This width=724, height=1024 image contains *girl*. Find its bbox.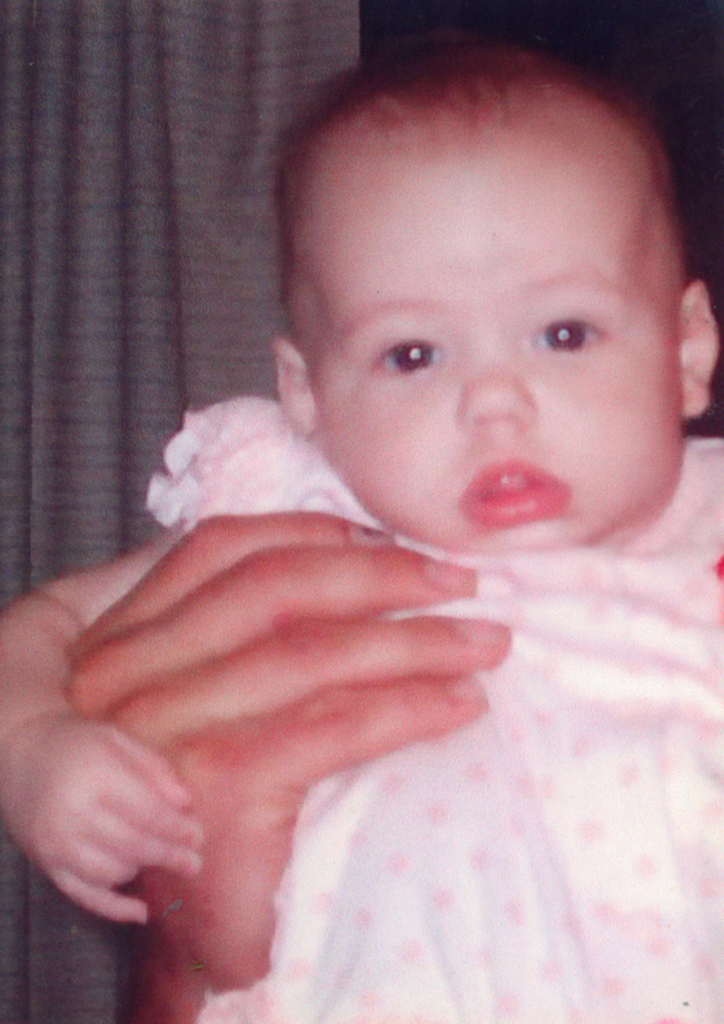
0, 22, 723, 1023.
